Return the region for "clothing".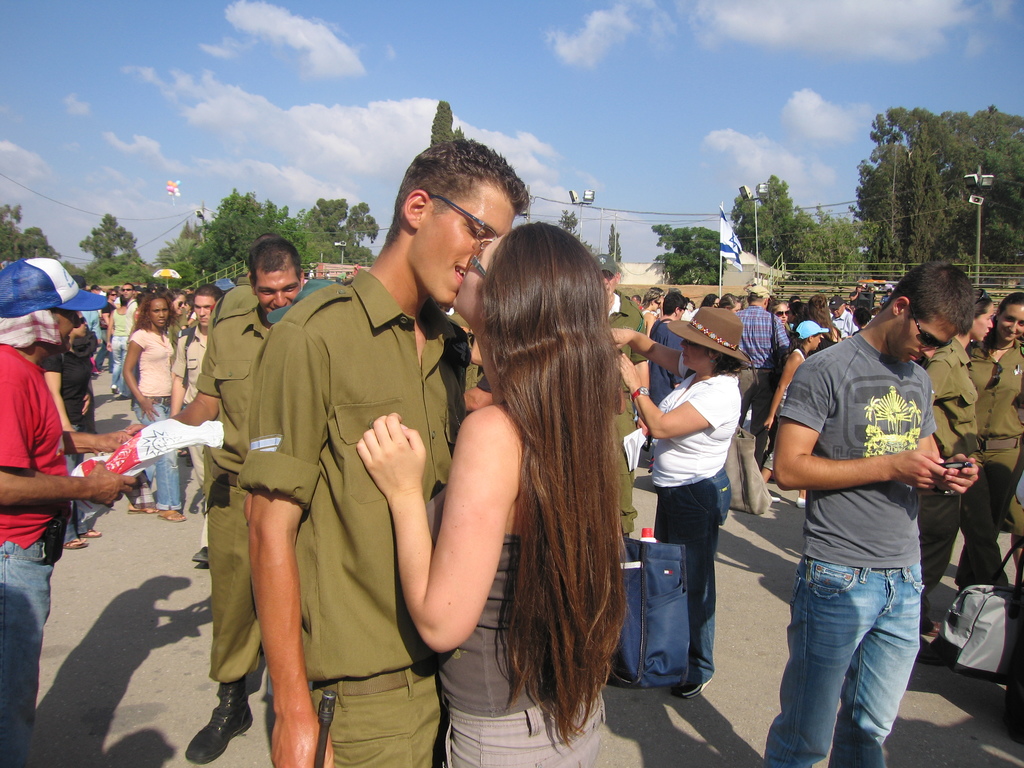
BBox(0, 341, 72, 764).
